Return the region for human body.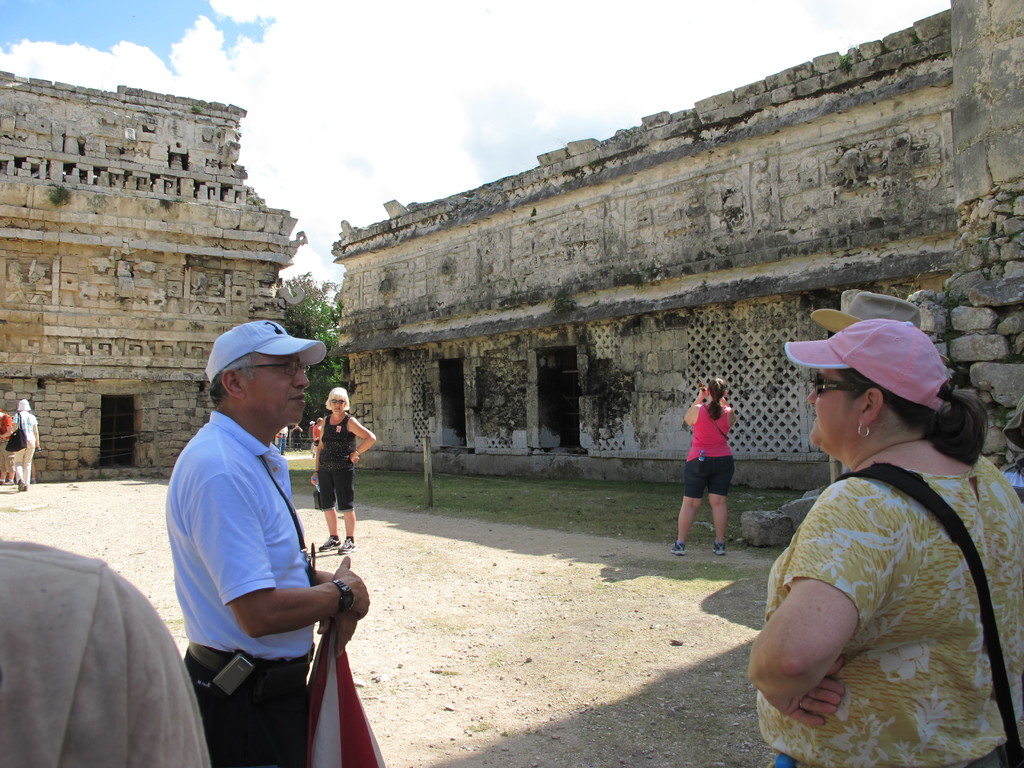
bbox=[310, 413, 379, 550].
